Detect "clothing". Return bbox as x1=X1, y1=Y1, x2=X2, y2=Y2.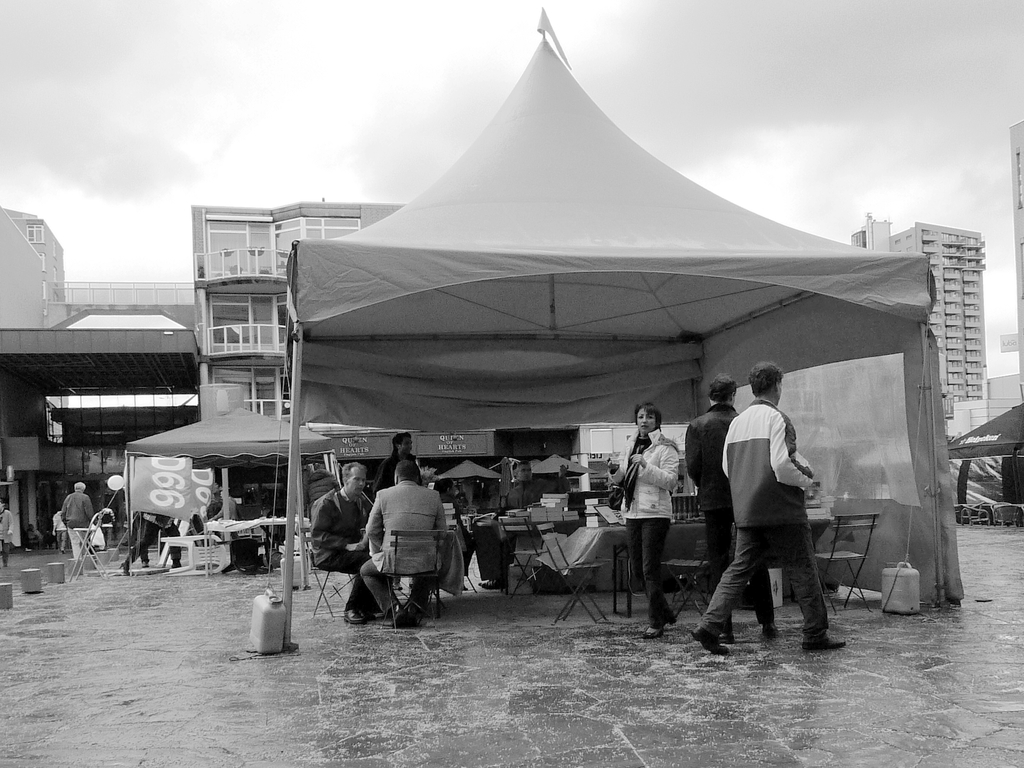
x1=632, y1=516, x2=676, y2=633.
